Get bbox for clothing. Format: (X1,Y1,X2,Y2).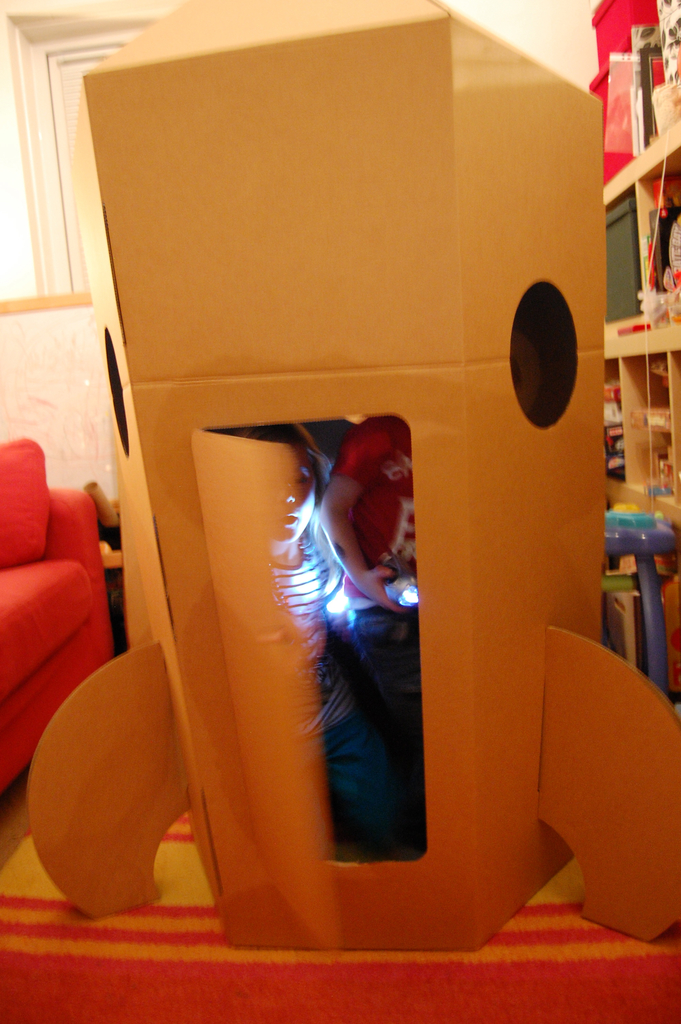
(331,460,416,774).
